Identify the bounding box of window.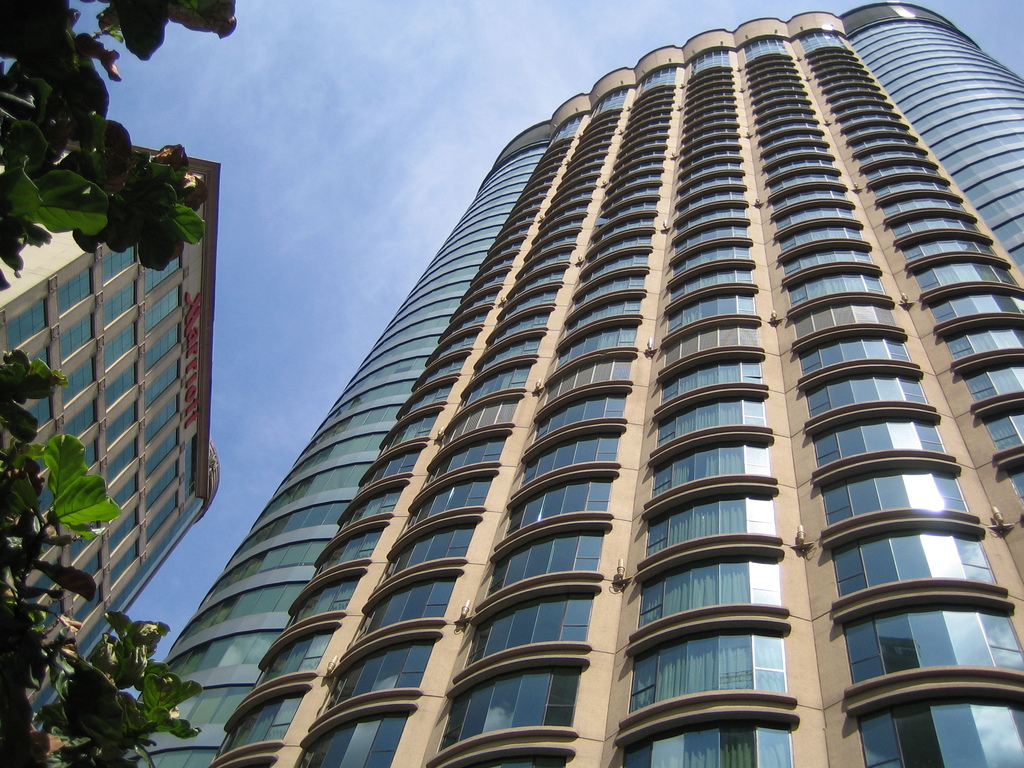
locate(374, 516, 480, 584).
